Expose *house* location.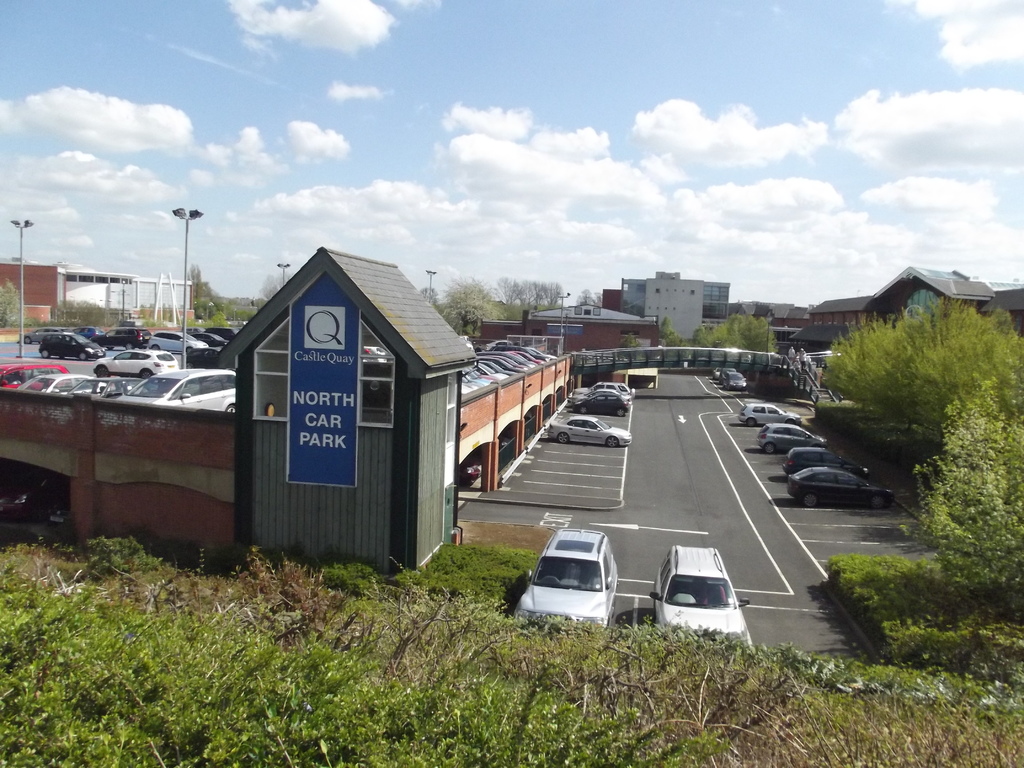
Exposed at bbox=(597, 275, 731, 356).
